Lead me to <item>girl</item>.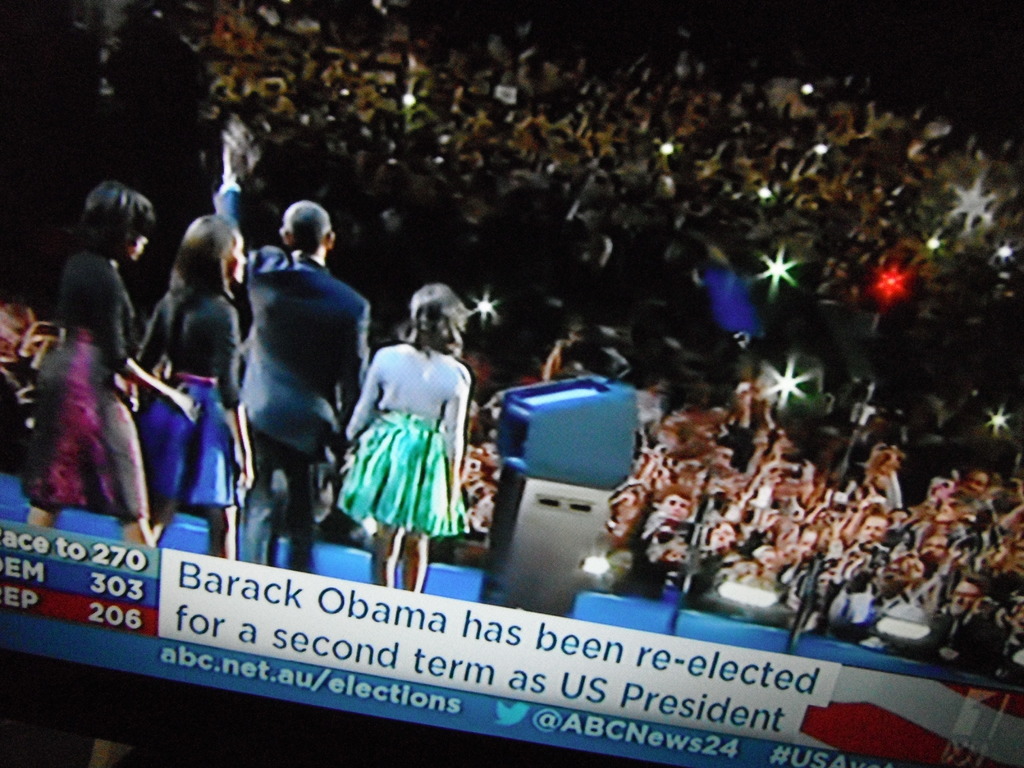
Lead to bbox(134, 208, 255, 563).
